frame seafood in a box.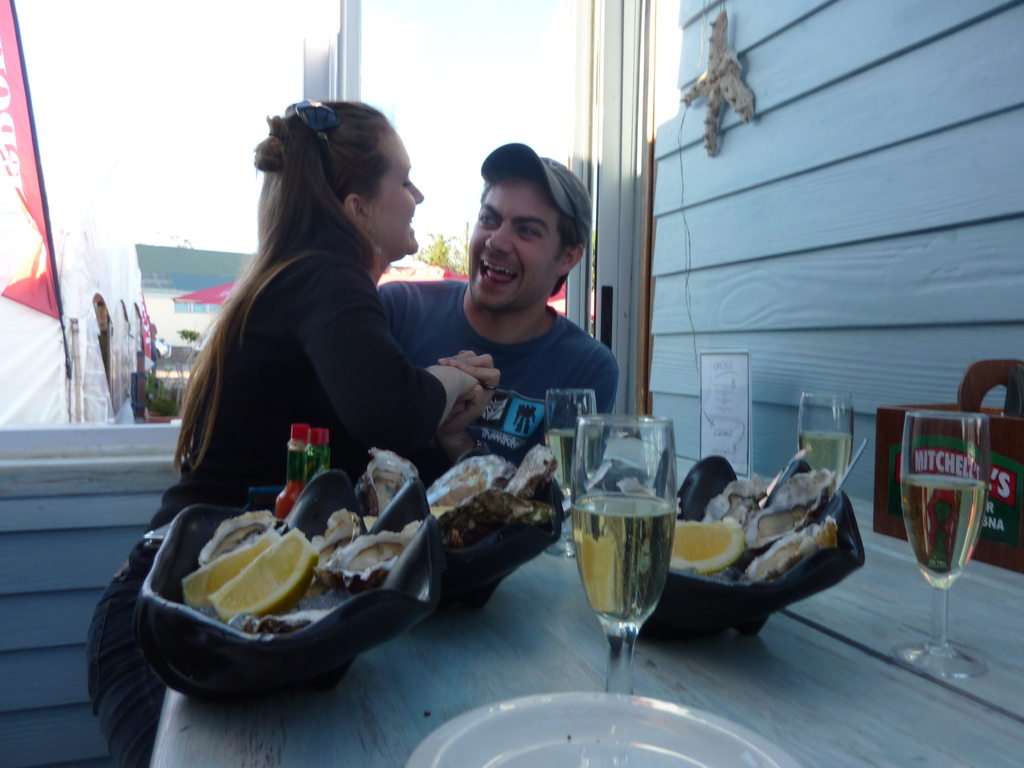
pyautogui.locateOnScreen(352, 445, 420, 516).
